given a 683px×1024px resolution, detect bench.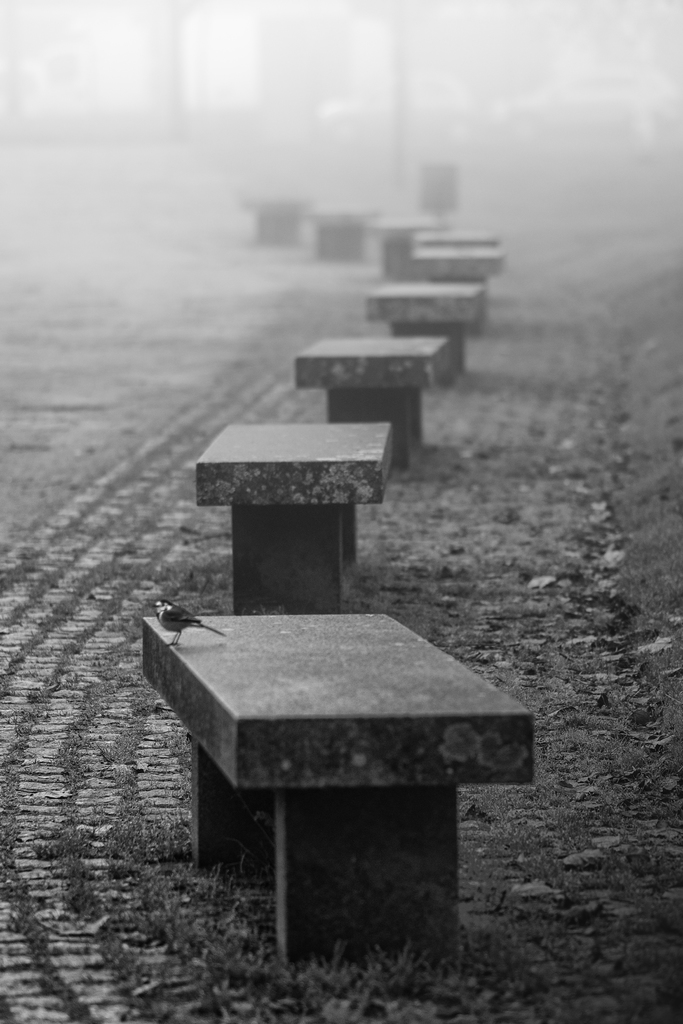
<bbox>292, 335, 443, 467</bbox>.
